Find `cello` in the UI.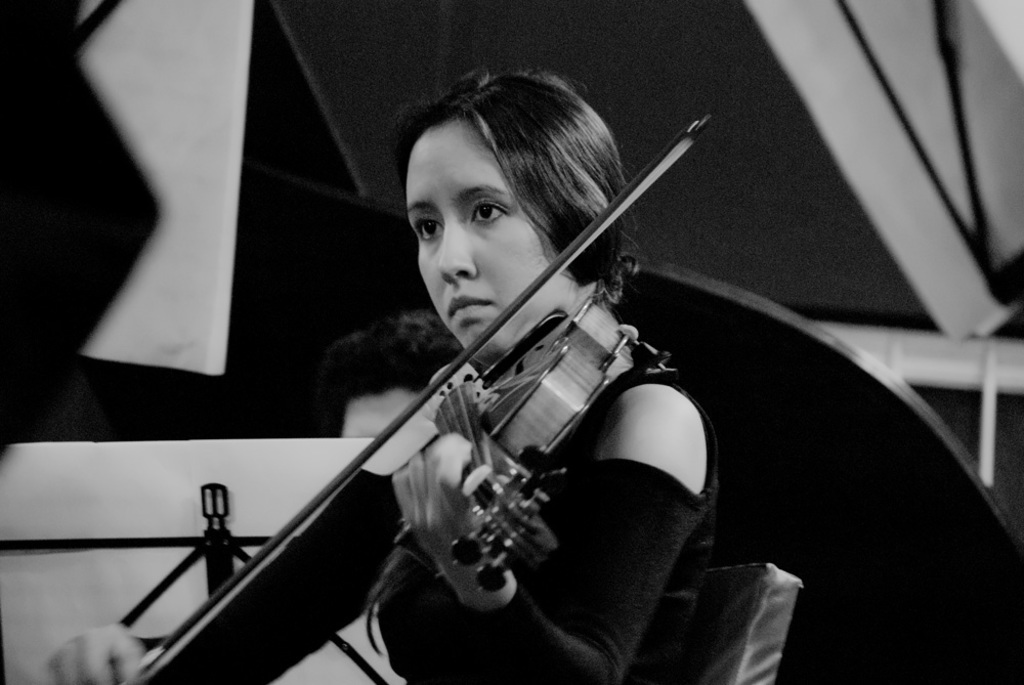
UI element at left=125, top=119, right=718, bottom=684.
